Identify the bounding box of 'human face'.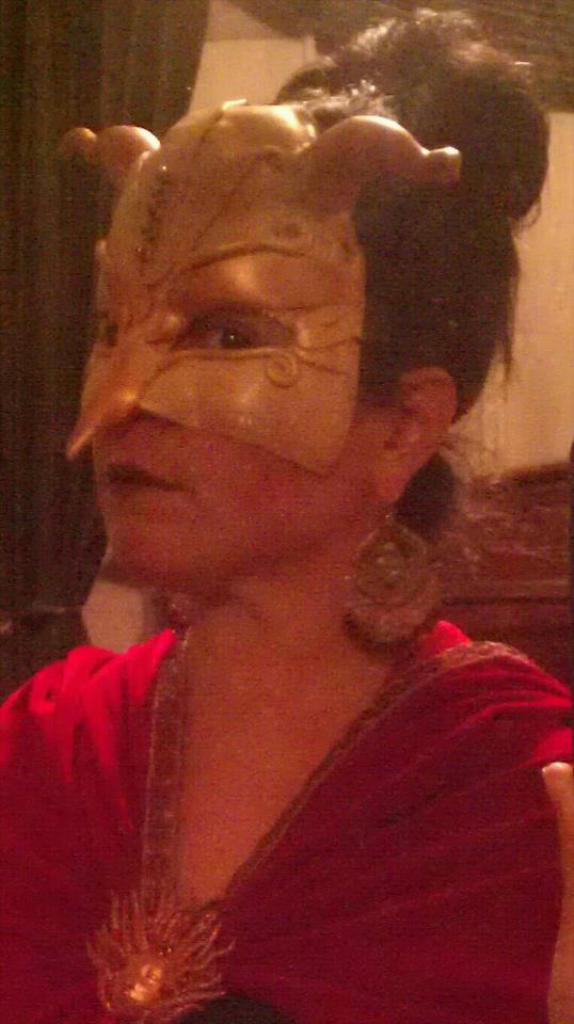
pyautogui.locateOnScreen(49, 93, 456, 590).
